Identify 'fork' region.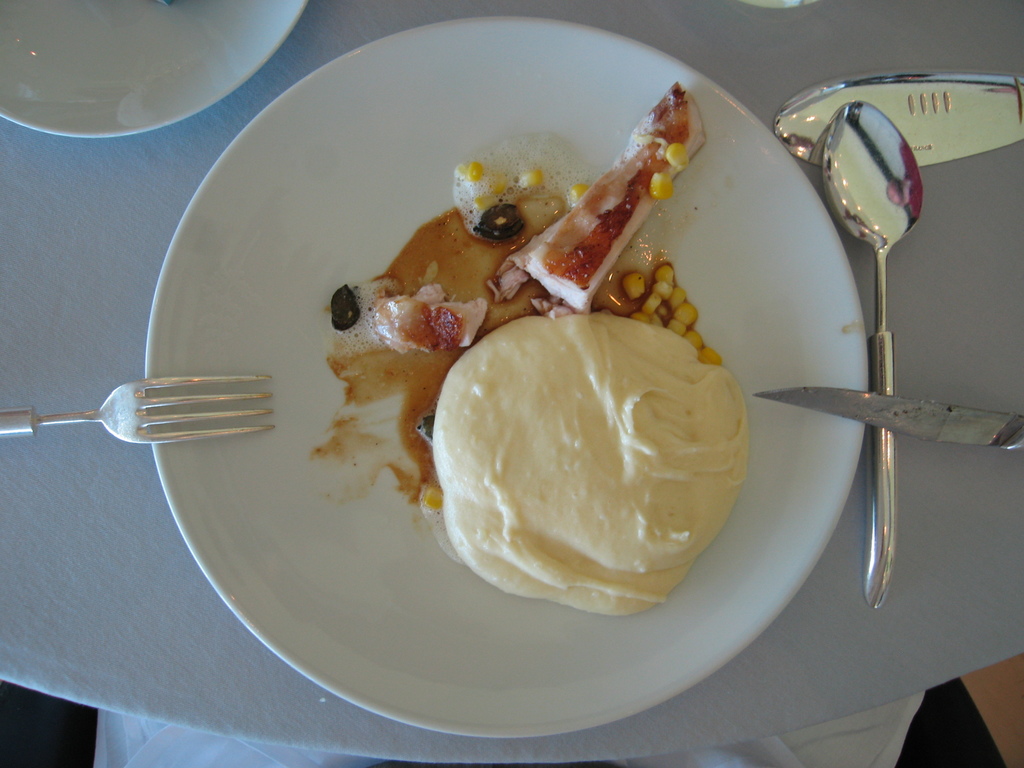
Region: <bbox>0, 378, 272, 442</bbox>.
